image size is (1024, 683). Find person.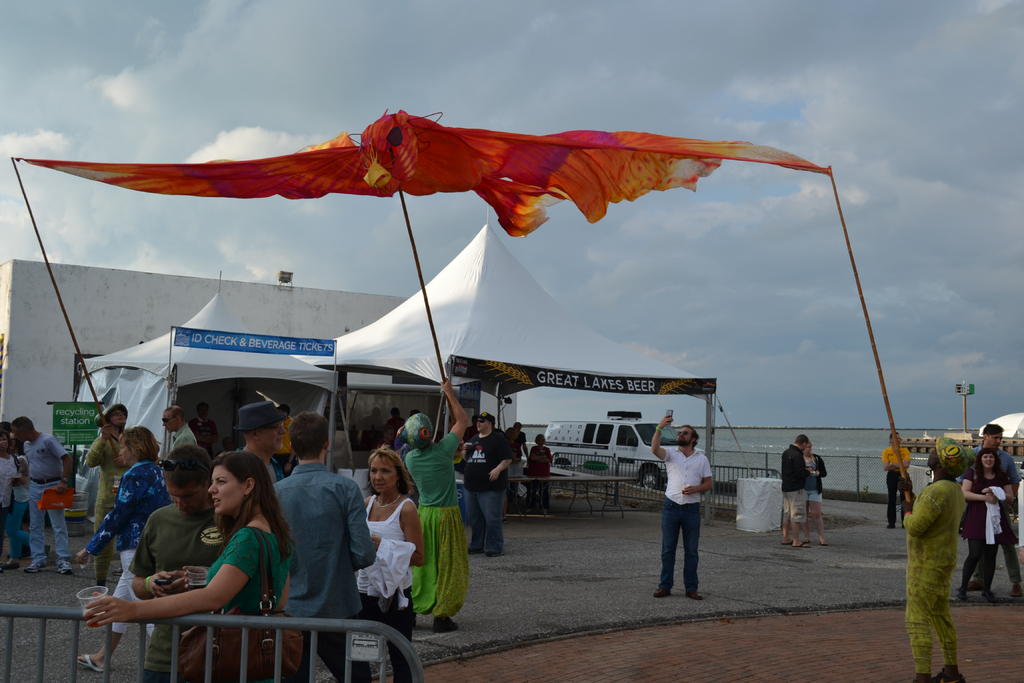
[970, 418, 1023, 616].
